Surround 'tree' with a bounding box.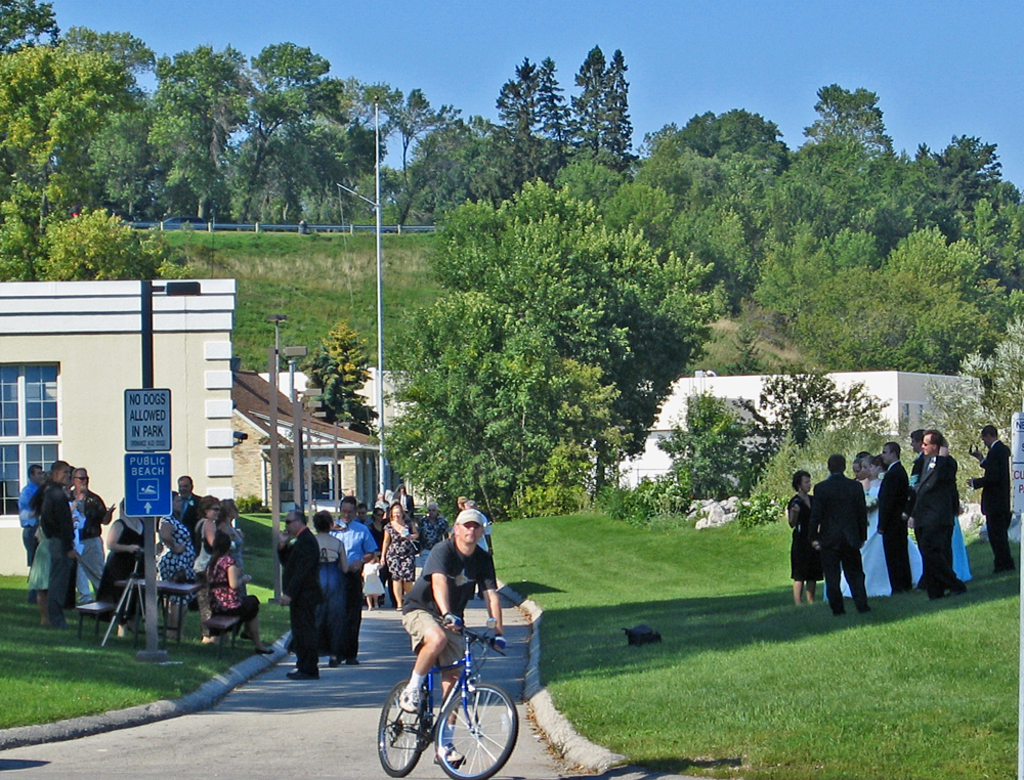
(757,422,877,516).
